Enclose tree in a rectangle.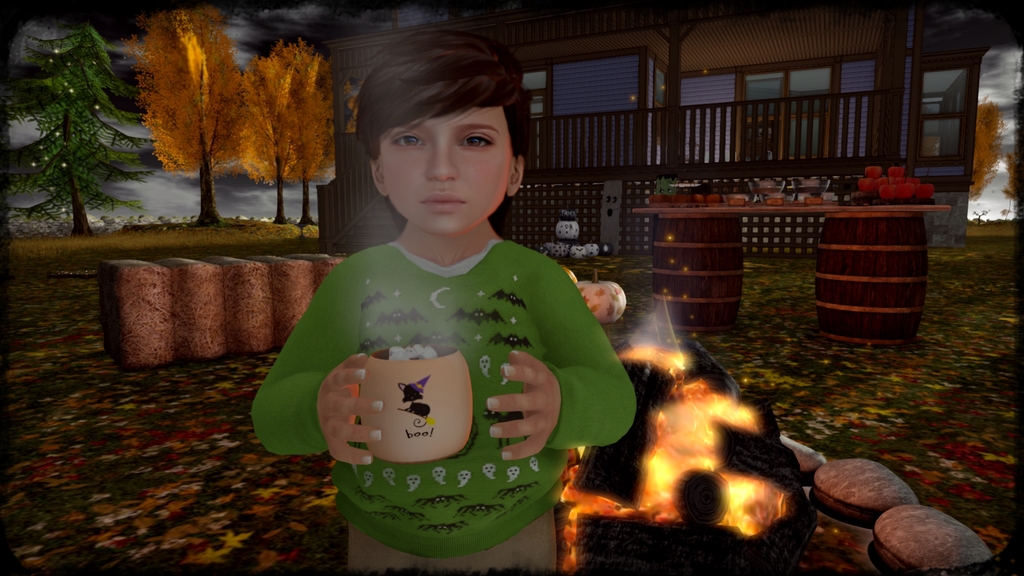
964 102 1007 200.
